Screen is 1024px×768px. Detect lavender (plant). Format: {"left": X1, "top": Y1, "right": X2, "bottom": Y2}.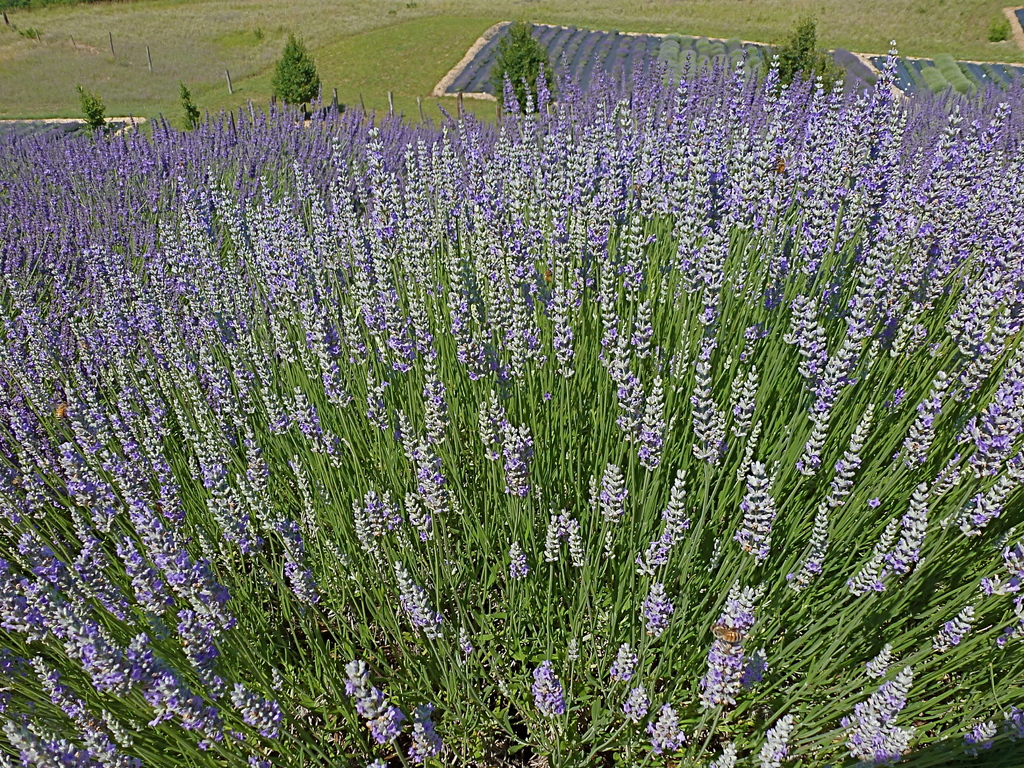
{"left": 843, "top": 664, "right": 911, "bottom": 758}.
